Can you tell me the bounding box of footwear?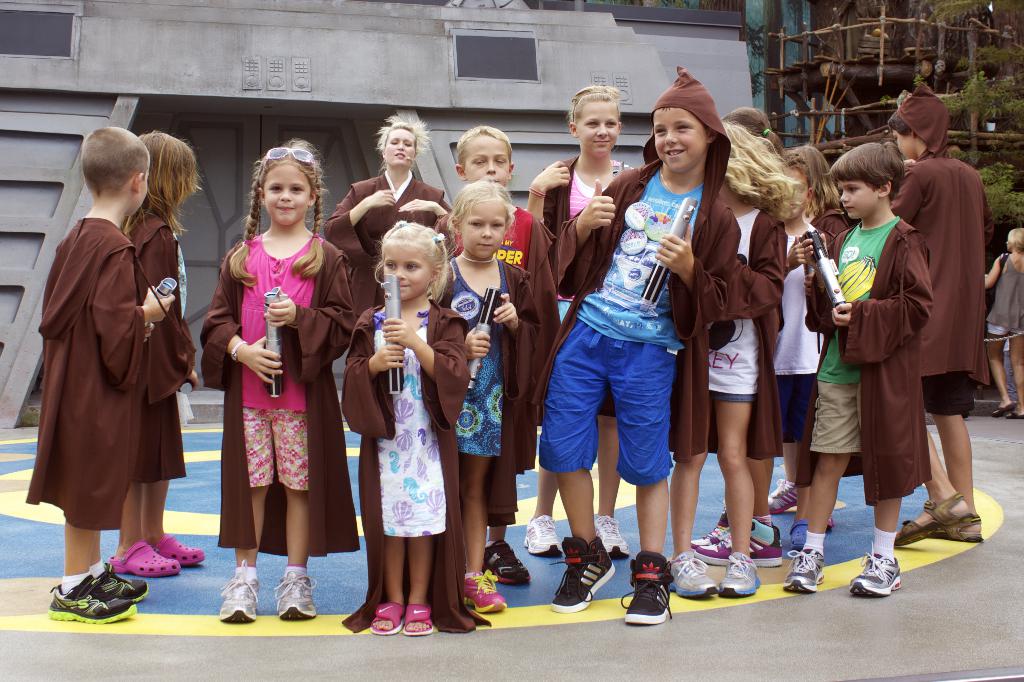
588 512 628 573.
